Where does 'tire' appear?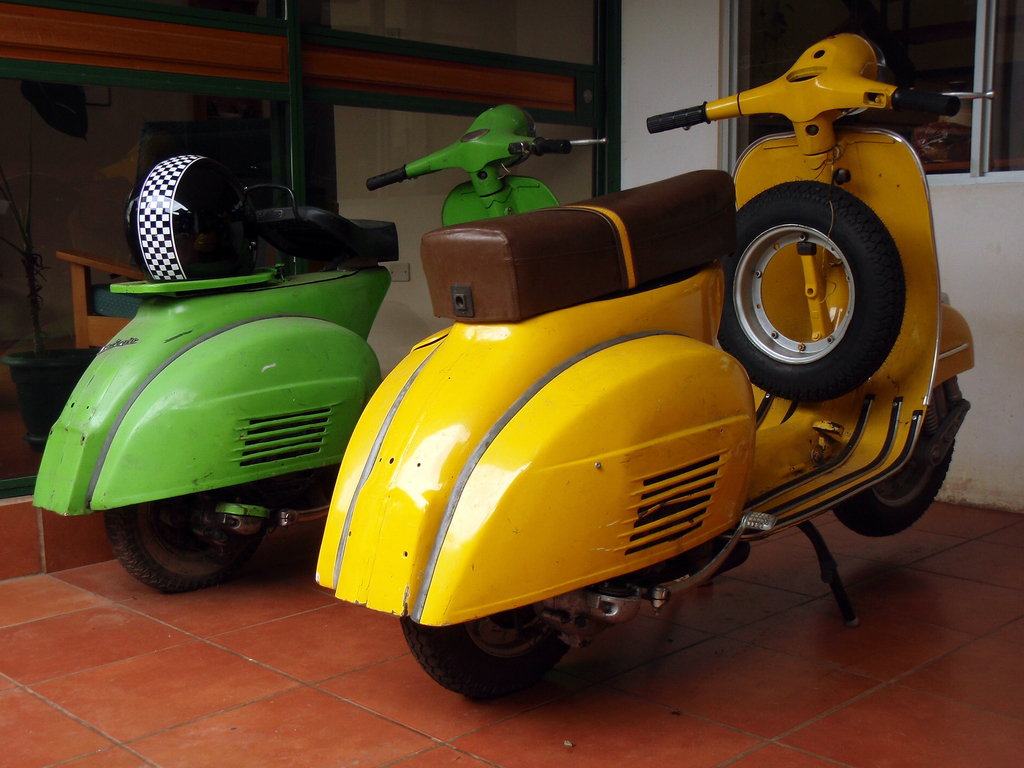
Appears at x1=104, y1=490, x2=268, y2=593.
